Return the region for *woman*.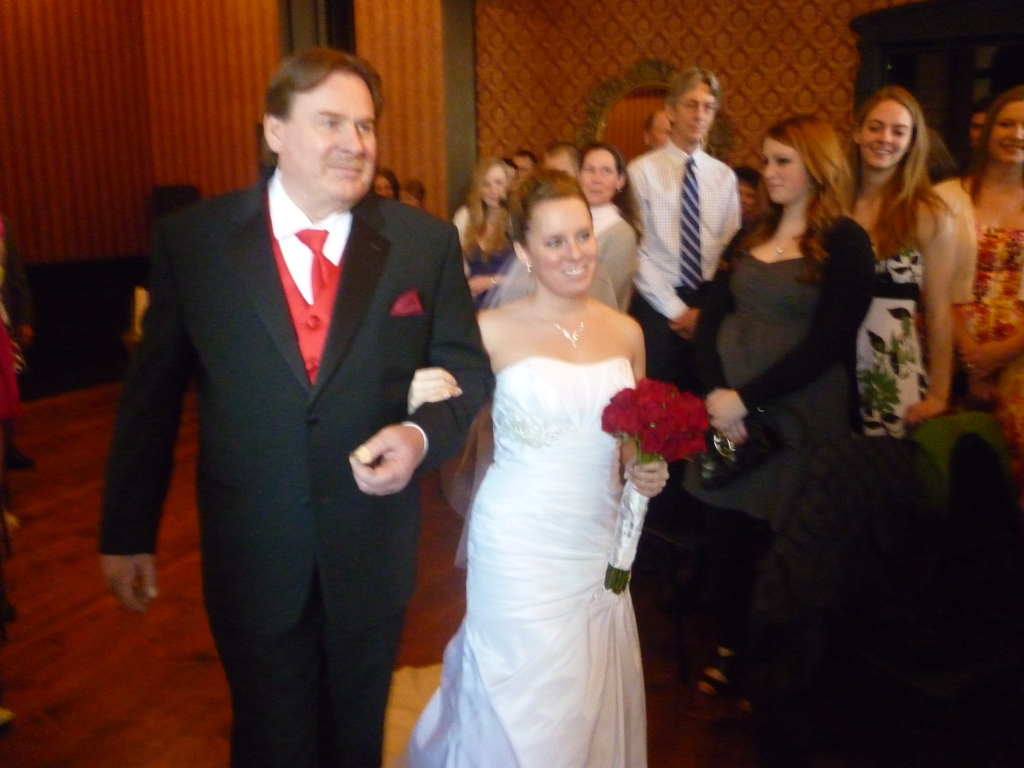
detection(938, 97, 1023, 472).
